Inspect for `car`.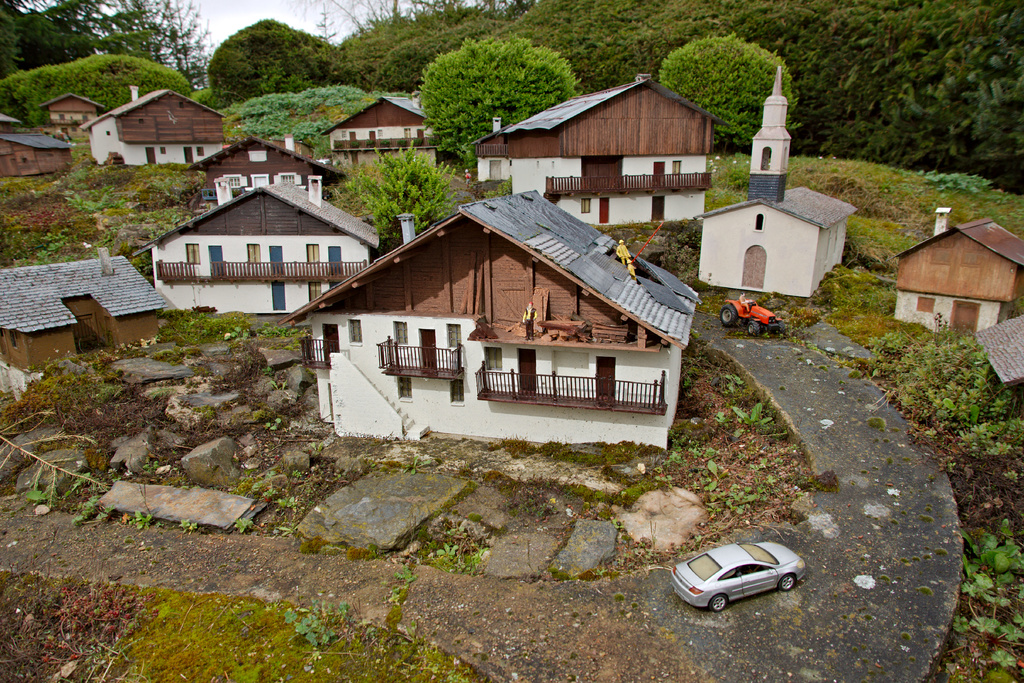
Inspection: 670,541,804,612.
